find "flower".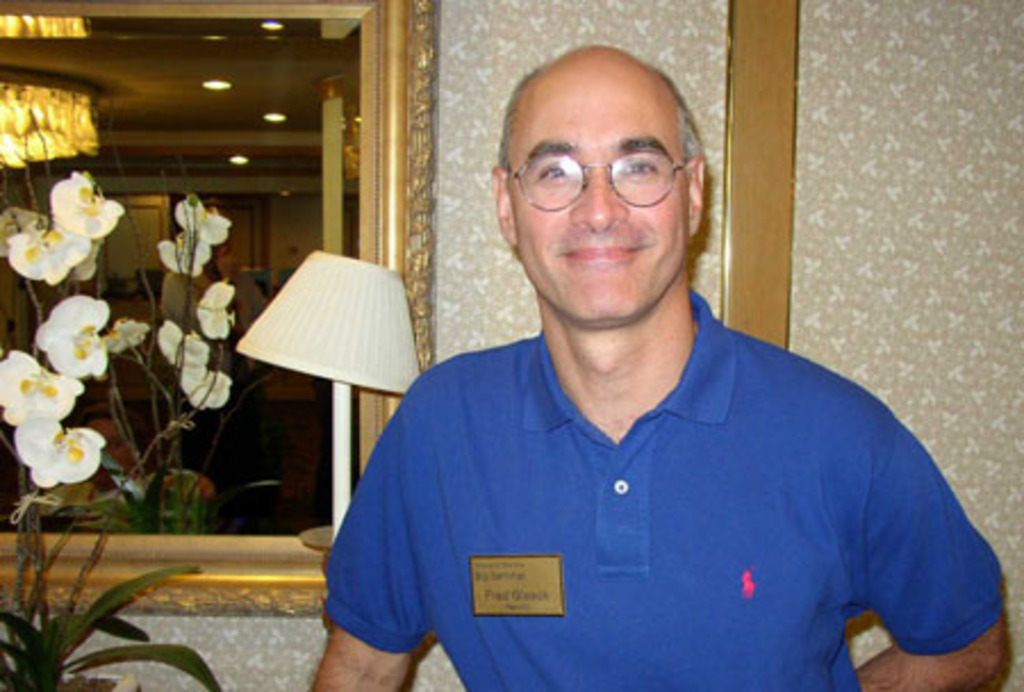
73/232/100/282.
